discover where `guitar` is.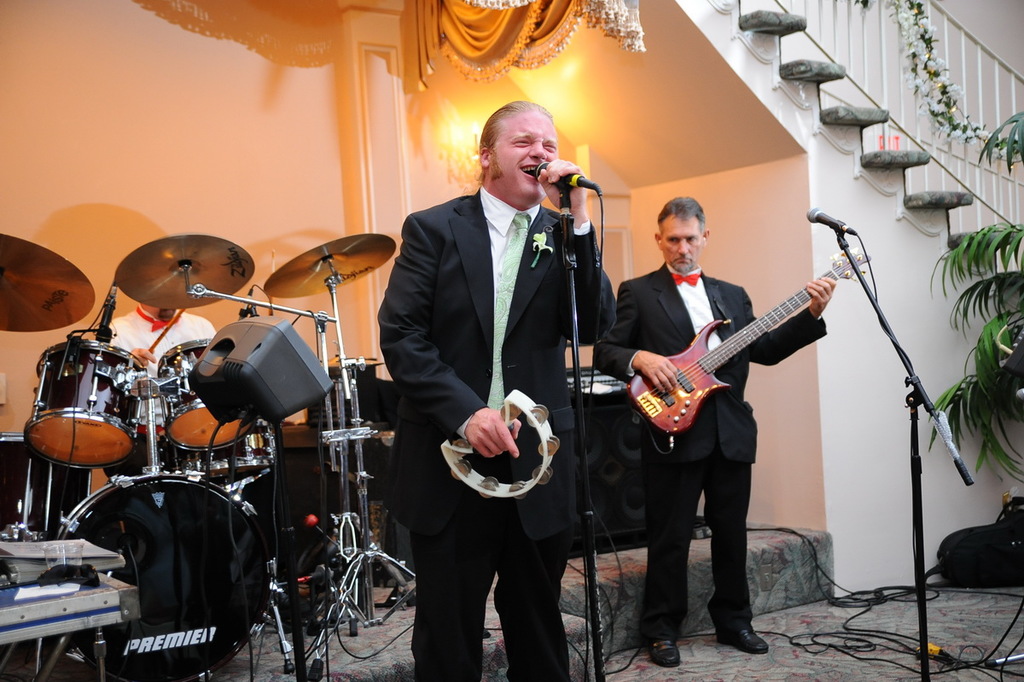
Discovered at 628,250,871,433.
